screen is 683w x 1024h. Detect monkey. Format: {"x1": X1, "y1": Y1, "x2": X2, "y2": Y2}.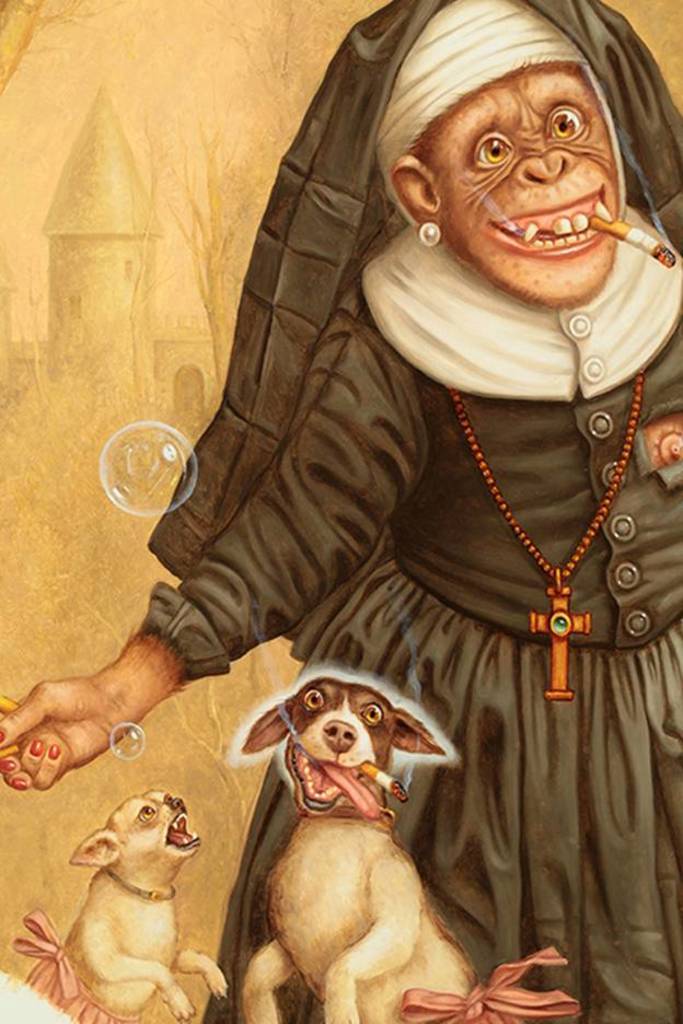
{"x1": 0, "y1": 0, "x2": 682, "y2": 1023}.
